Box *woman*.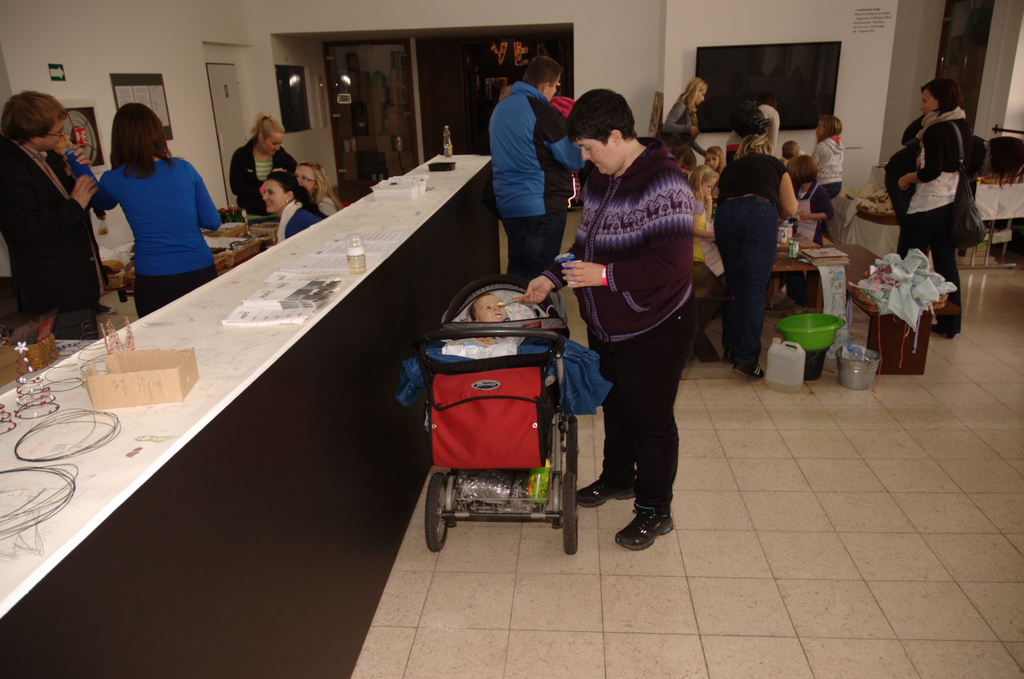
658 83 710 168.
